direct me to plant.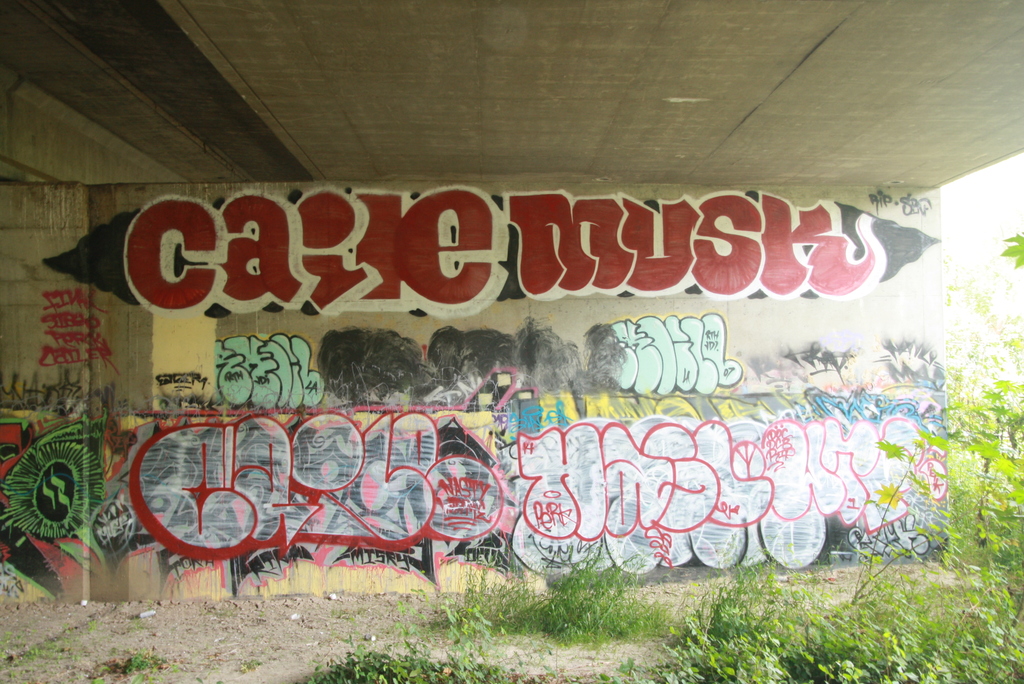
Direction: [x1=861, y1=226, x2=1023, y2=581].
